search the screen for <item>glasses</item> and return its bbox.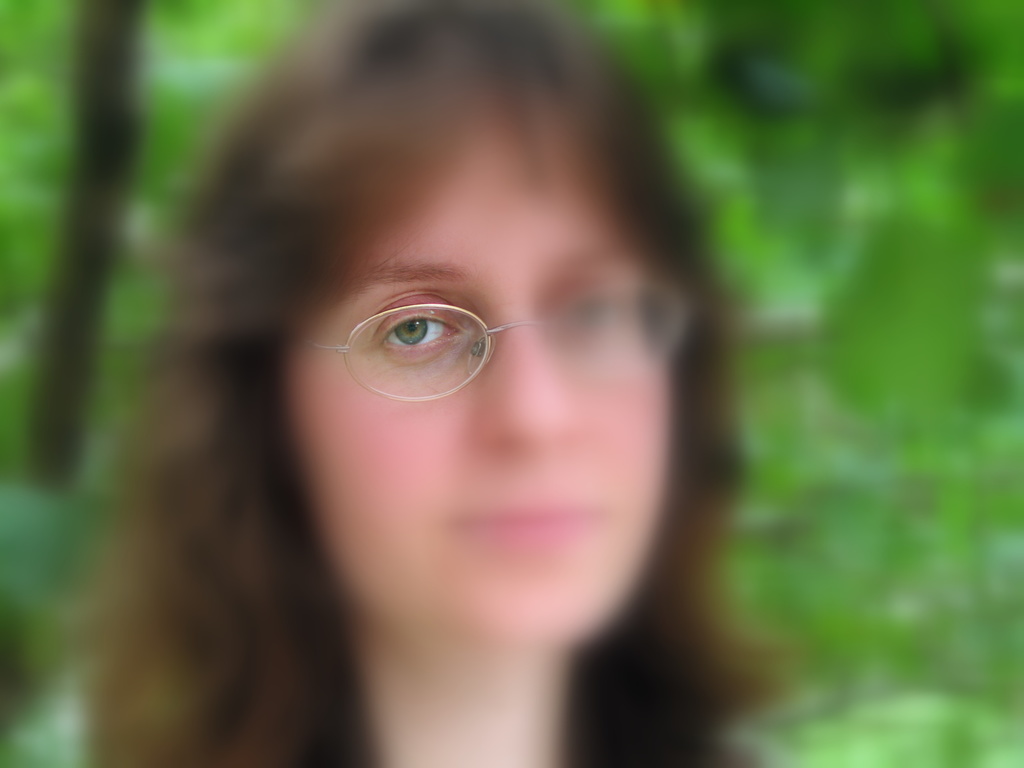
Found: select_region(308, 284, 698, 404).
